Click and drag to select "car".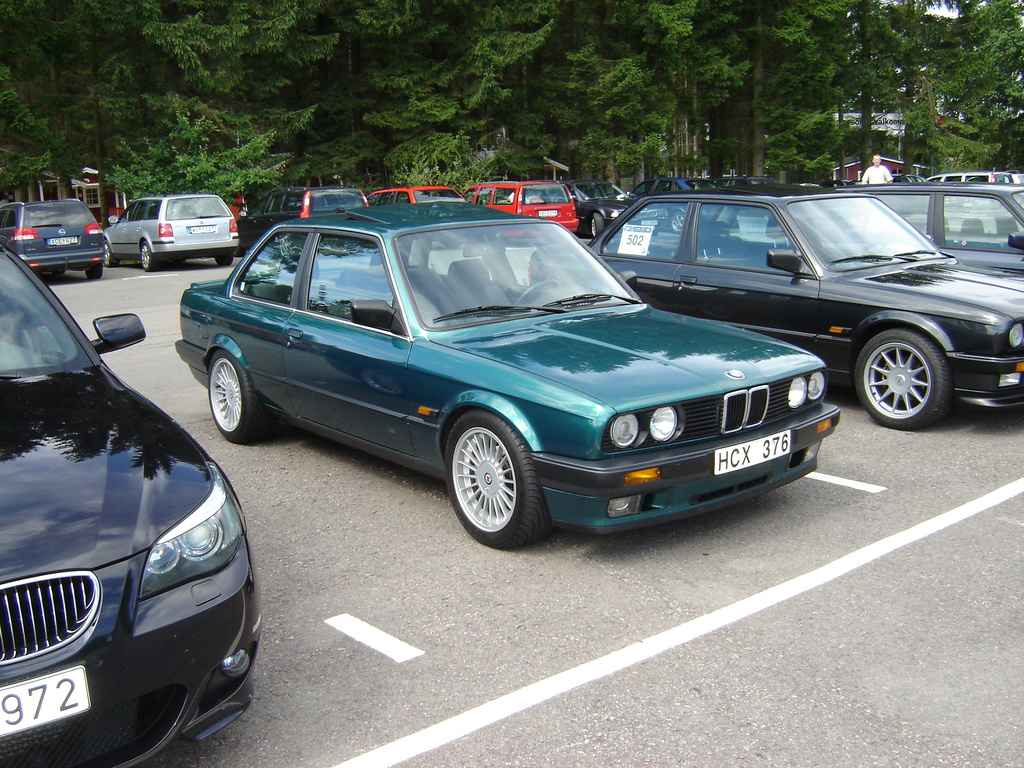
Selection: {"left": 463, "top": 179, "right": 575, "bottom": 232}.
